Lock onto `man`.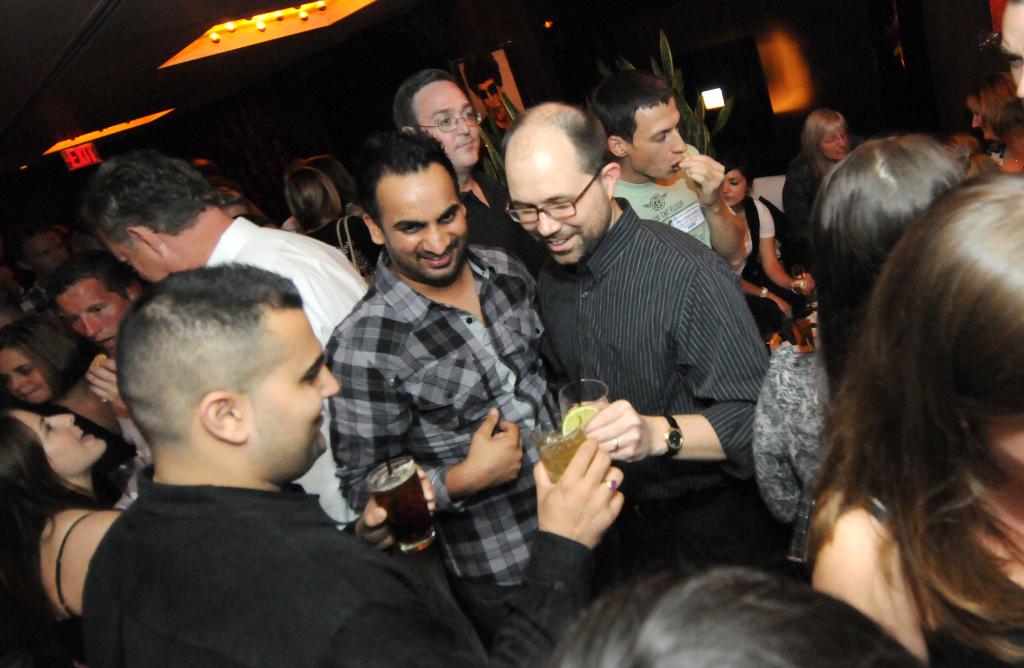
Locked: box(15, 218, 70, 282).
